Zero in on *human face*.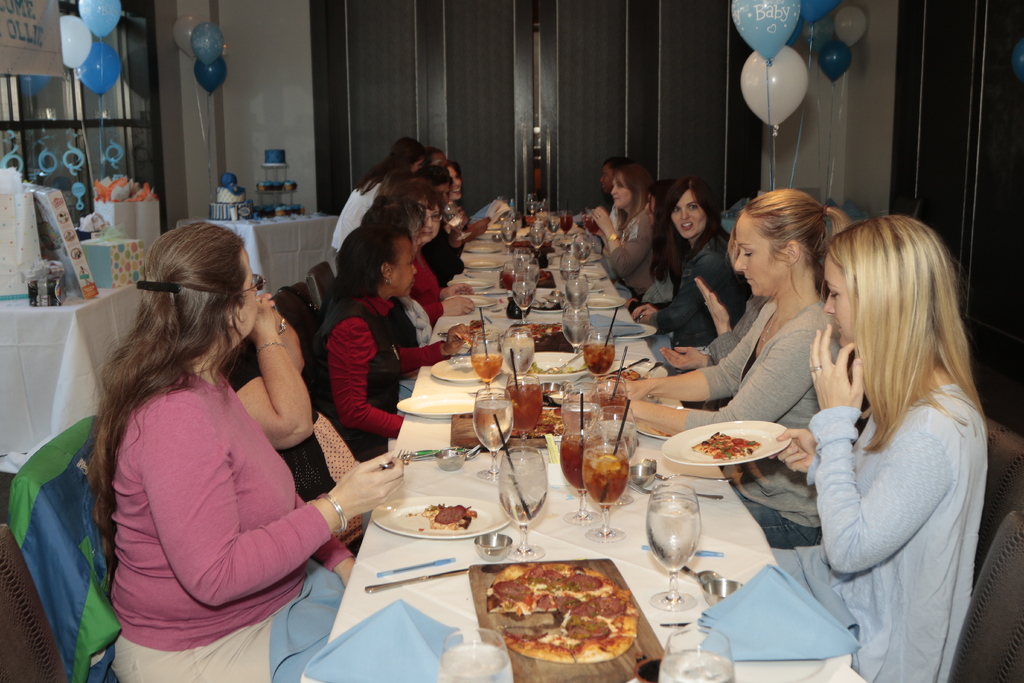
Zeroed in: 422, 207, 442, 240.
